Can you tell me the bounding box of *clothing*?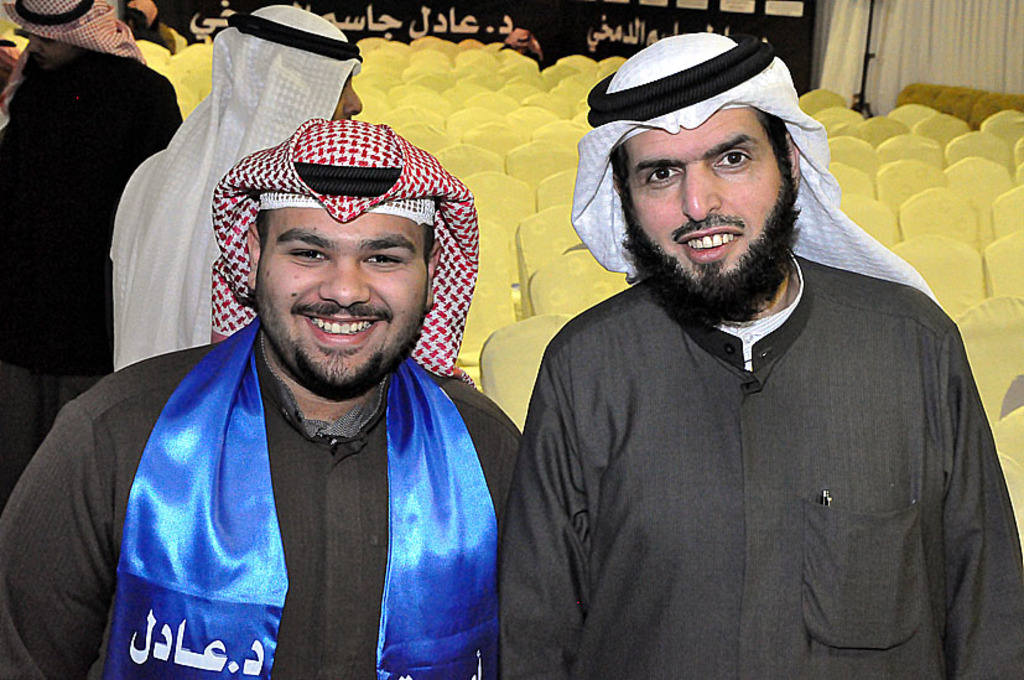
<region>103, 107, 329, 377</region>.
